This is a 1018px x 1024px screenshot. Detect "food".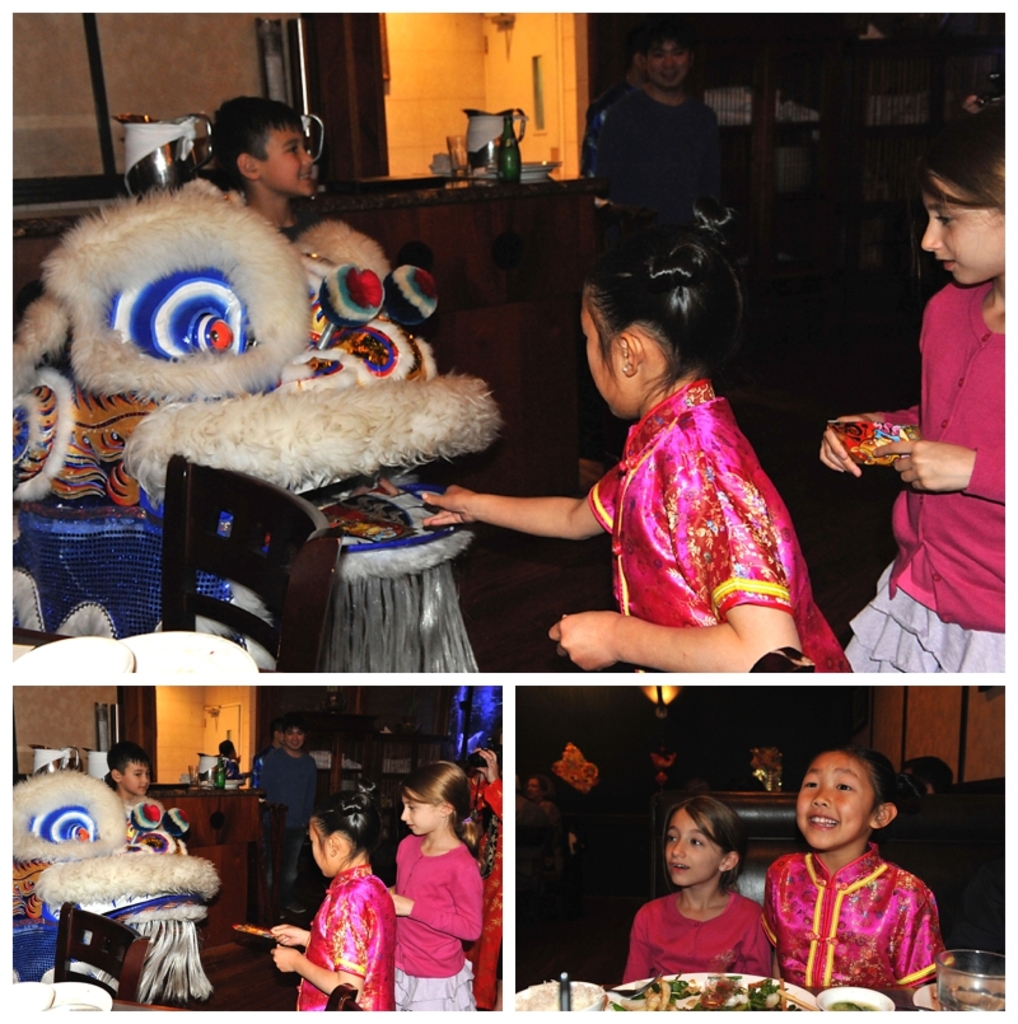
<region>514, 977, 601, 1011</region>.
